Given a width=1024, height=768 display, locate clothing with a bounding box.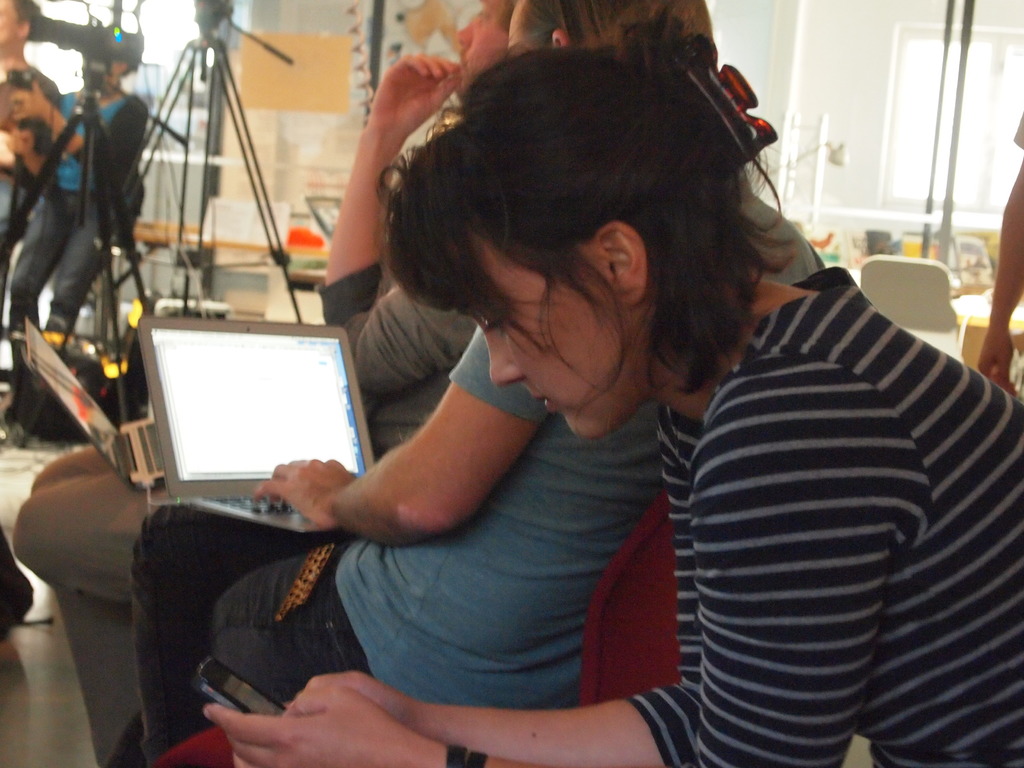
Located: detection(333, 170, 828, 714).
